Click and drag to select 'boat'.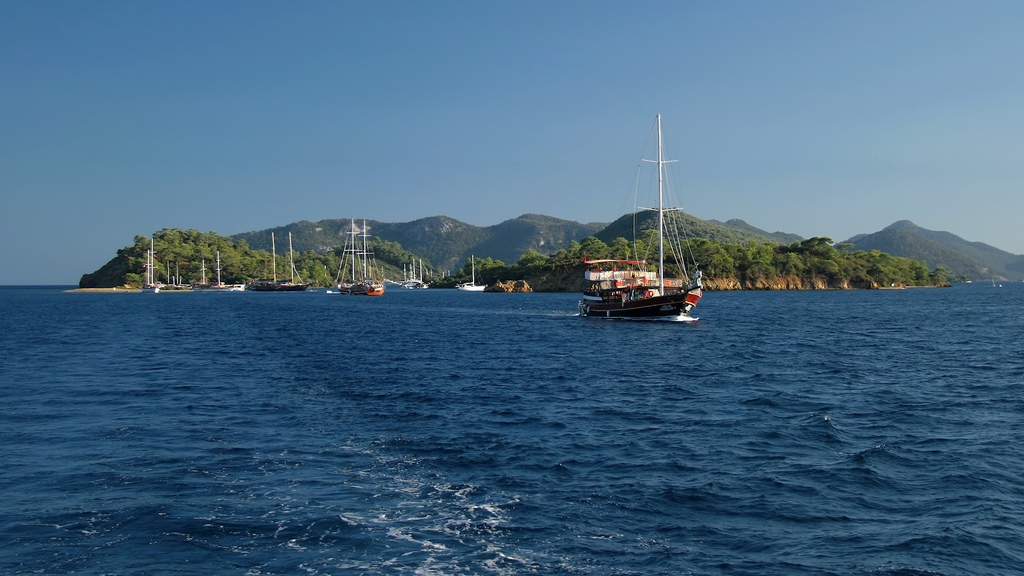
Selection: 447, 248, 486, 301.
